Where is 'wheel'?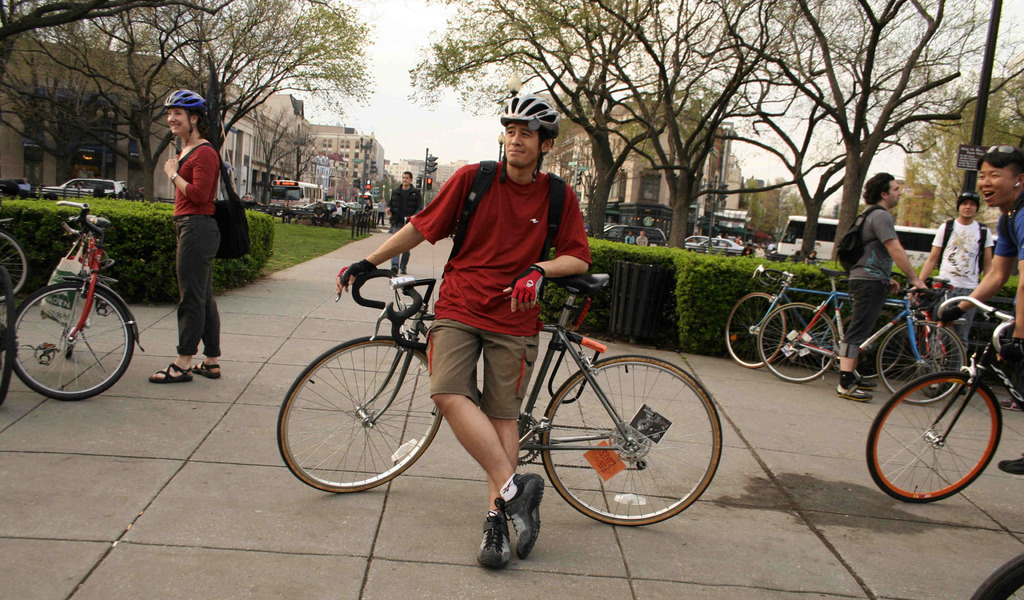
BBox(540, 353, 724, 528).
